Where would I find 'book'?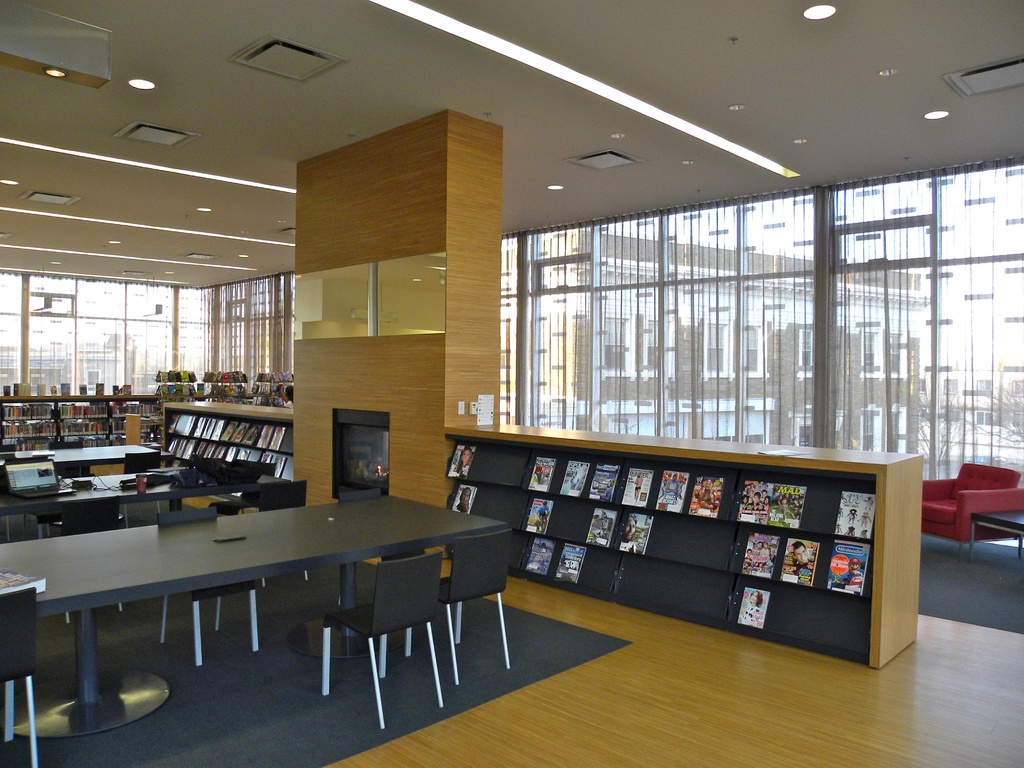
At (x1=449, y1=482, x2=480, y2=516).
